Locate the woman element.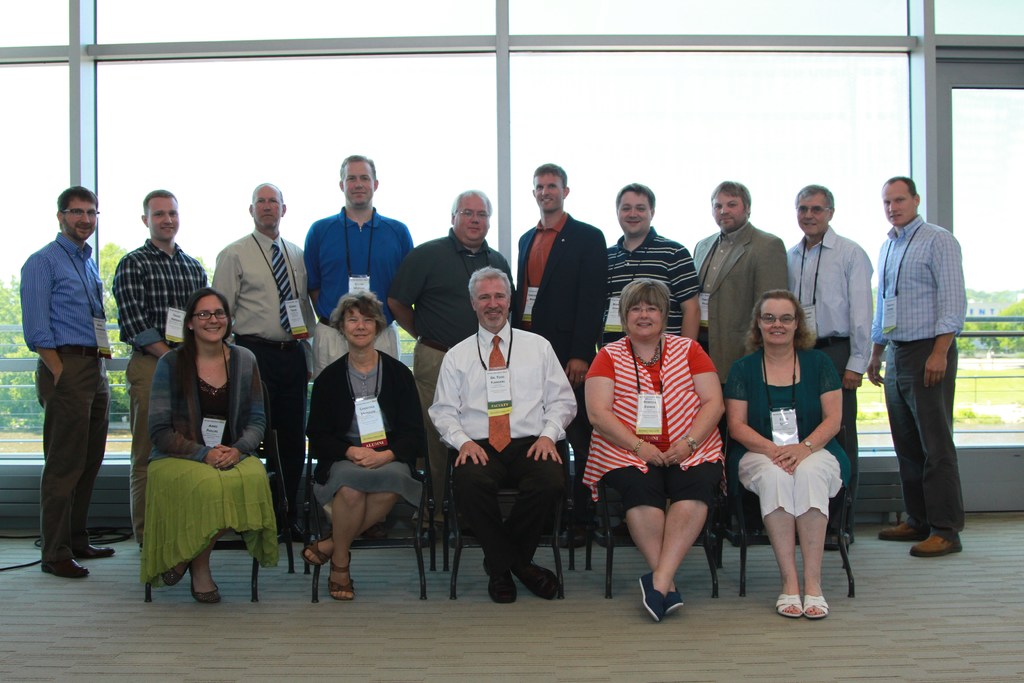
Element bbox: Rect(724, 289, 851, 616).
